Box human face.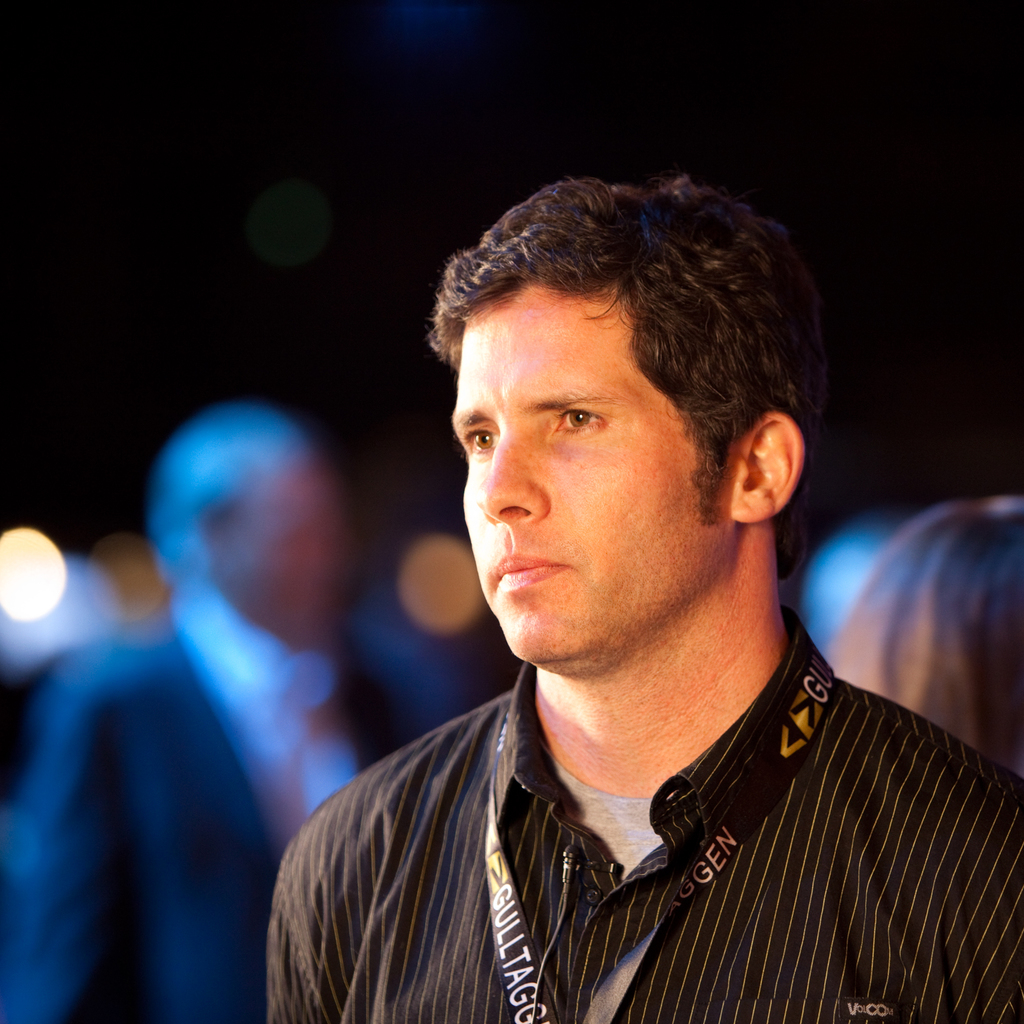
454 294 724 665.
